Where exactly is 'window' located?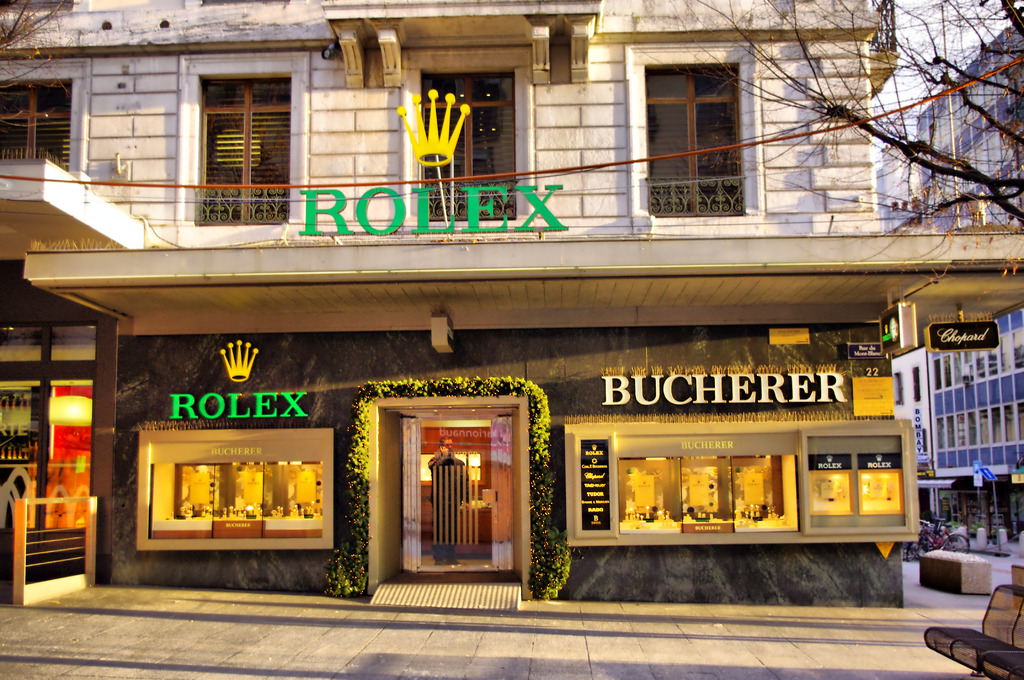
Its bounding box is <box>138,423,329,549</box>.
